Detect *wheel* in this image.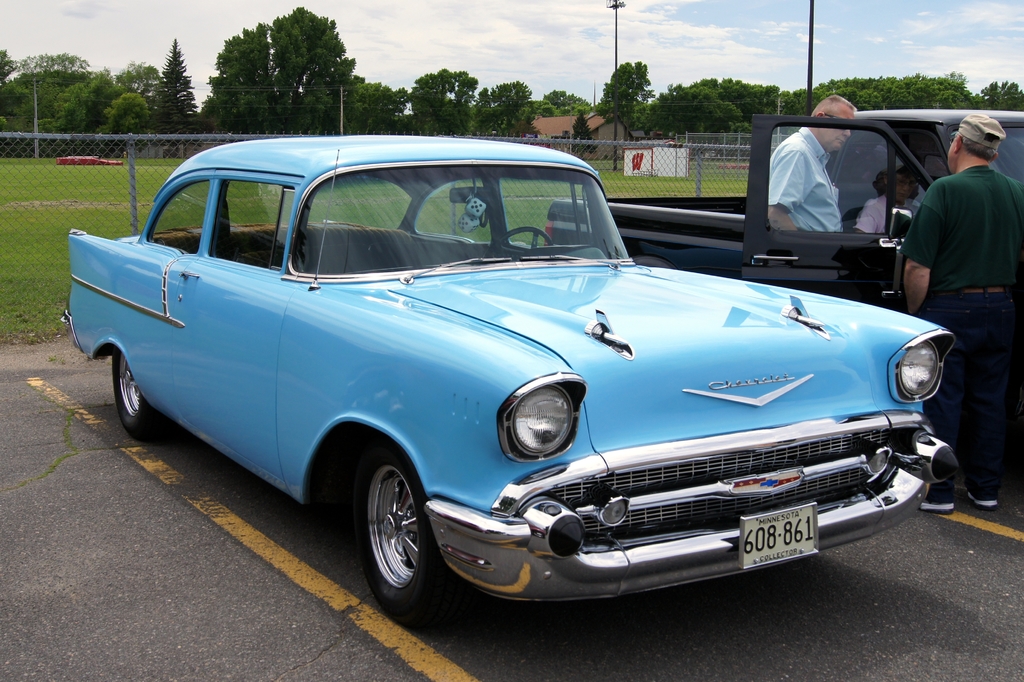
Detection: pyautogui.locateOnScreen(487, 225, 562, 253).
